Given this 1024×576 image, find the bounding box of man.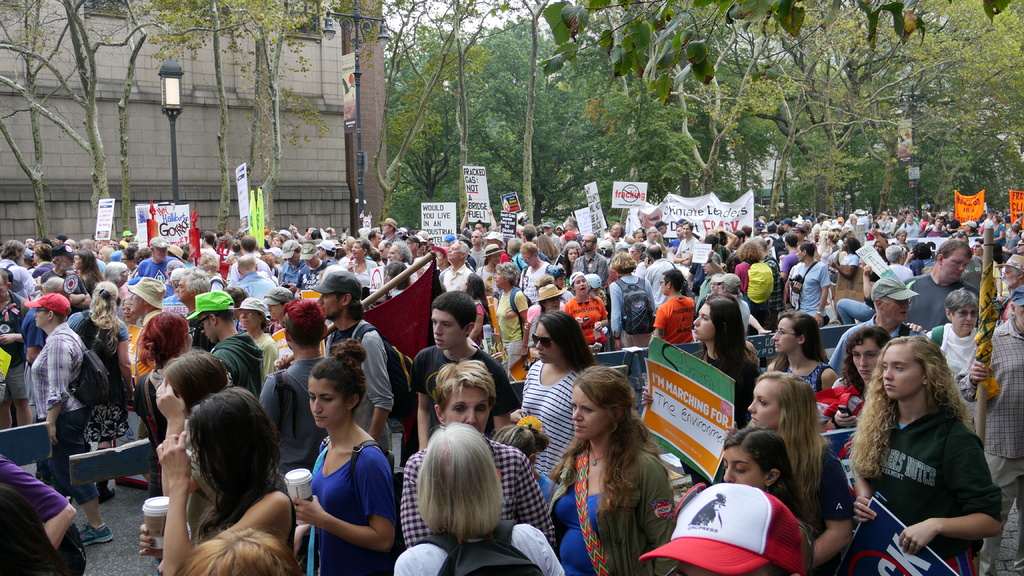
376, 216, 404, 252.
